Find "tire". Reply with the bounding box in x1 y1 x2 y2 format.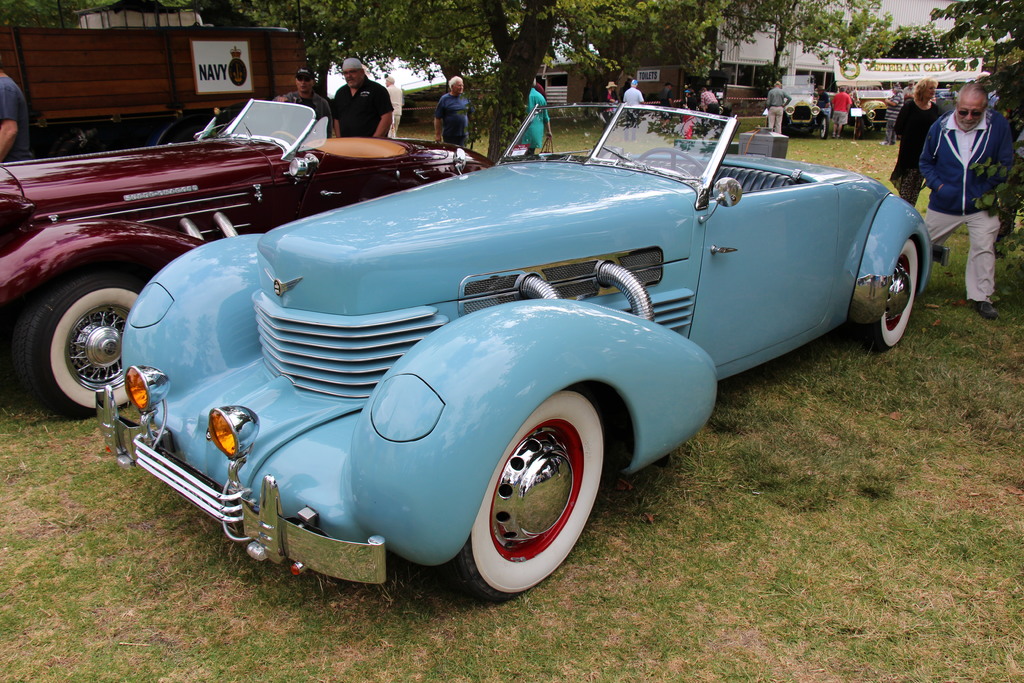
19 270 153 424.
